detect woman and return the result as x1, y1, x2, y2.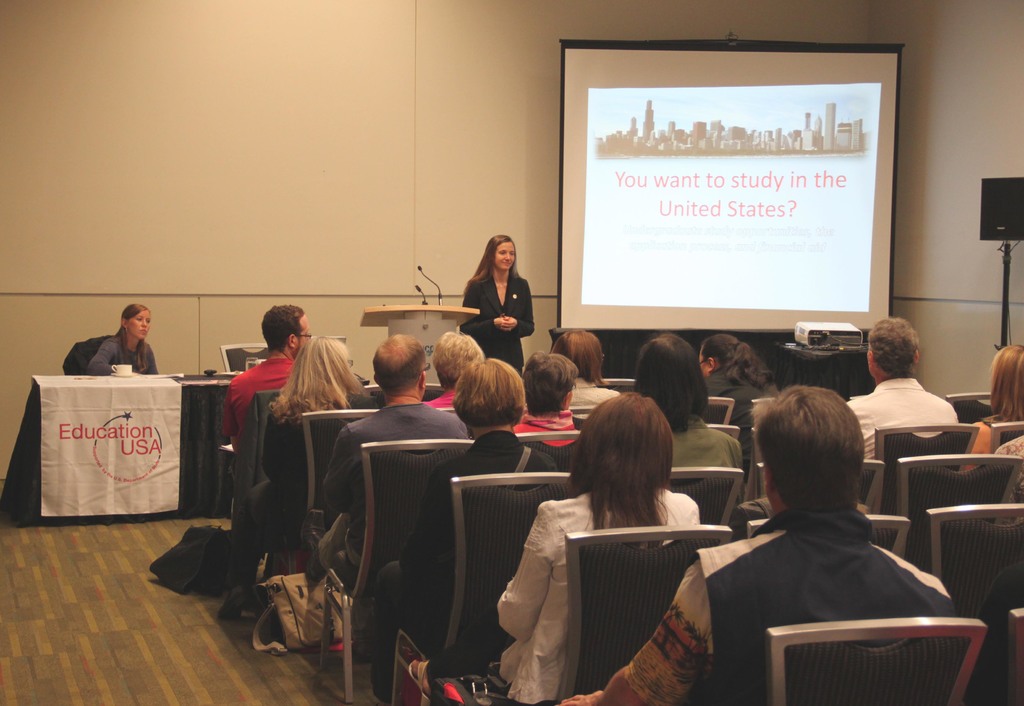
85, 304, 161, 374.
